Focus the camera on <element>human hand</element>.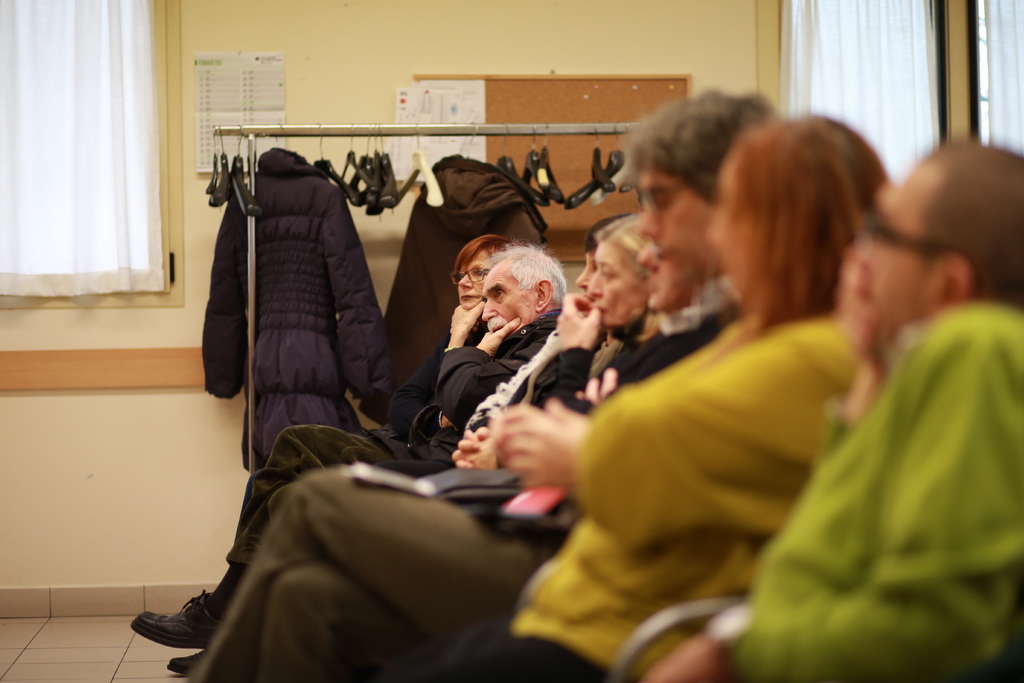
Focus region: box(440, 417, 450, 431).
